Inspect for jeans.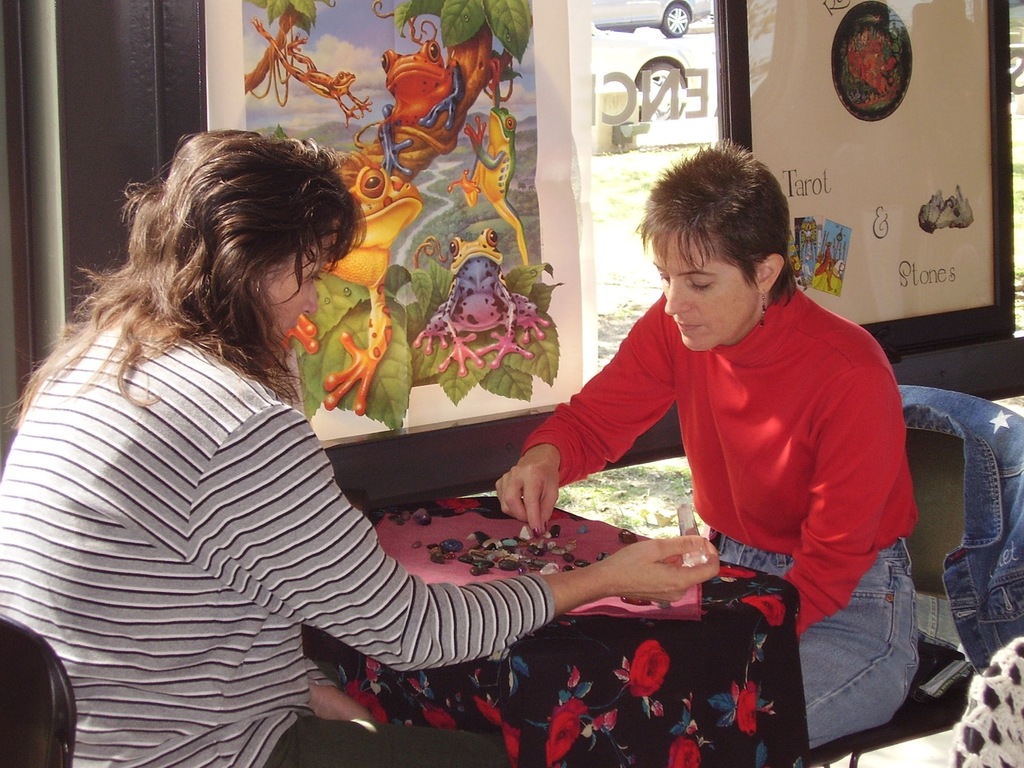
Inspection: (left=803, top=550, right=950, bottom=754).
